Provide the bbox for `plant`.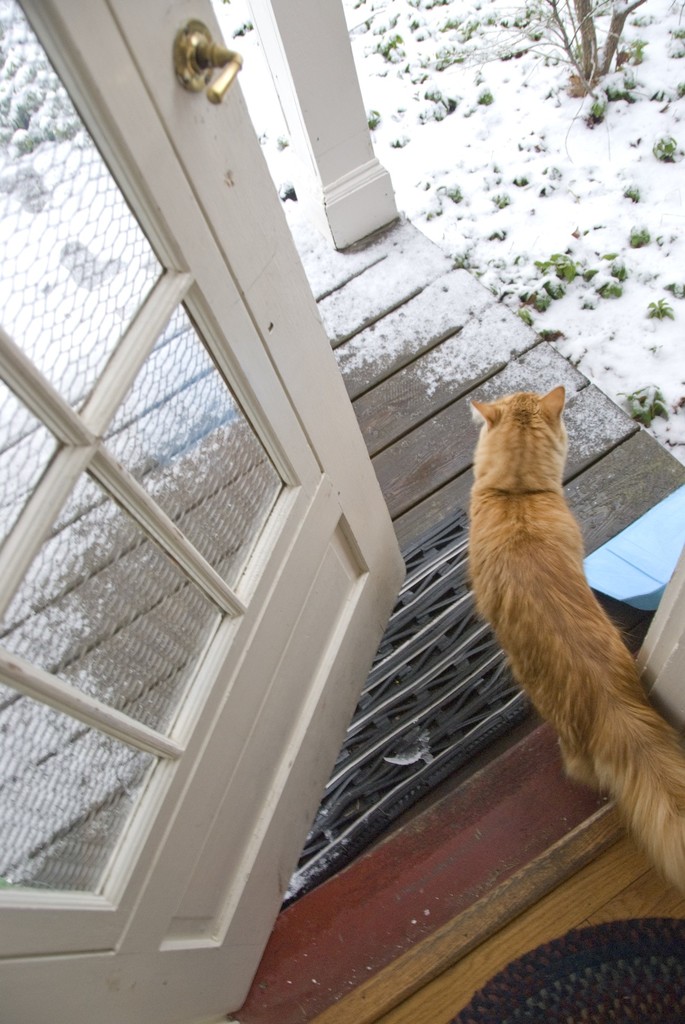
bbox(235, 22, 253, 39).
